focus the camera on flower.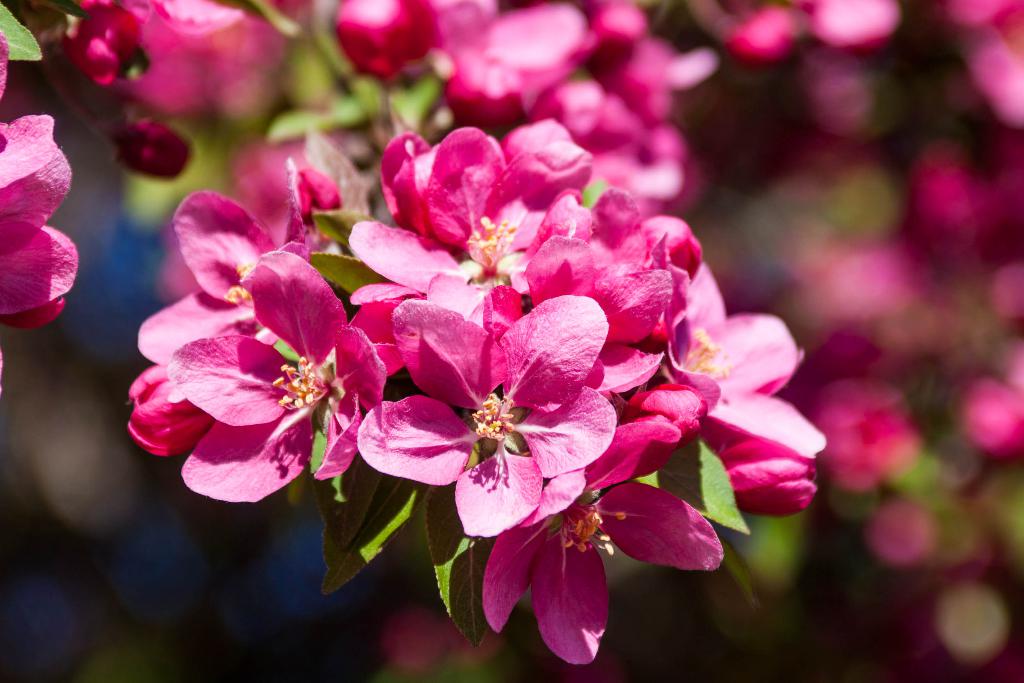
Focus region: Rect(136, 192, 397, 529).
